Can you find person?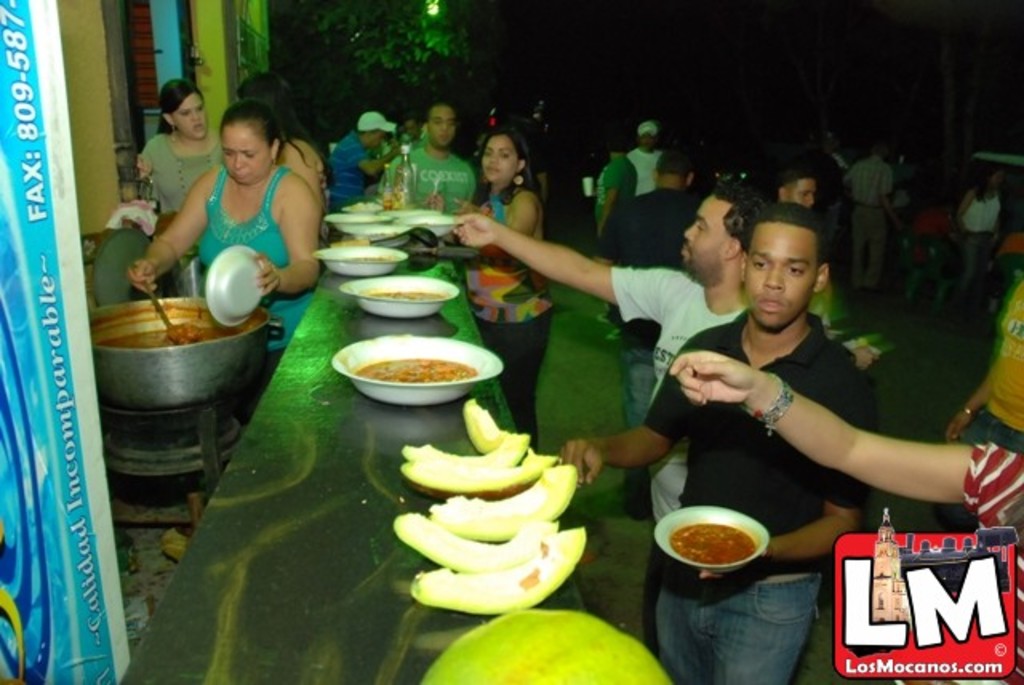
Yes, bounding box: [667,346,1022,683].
